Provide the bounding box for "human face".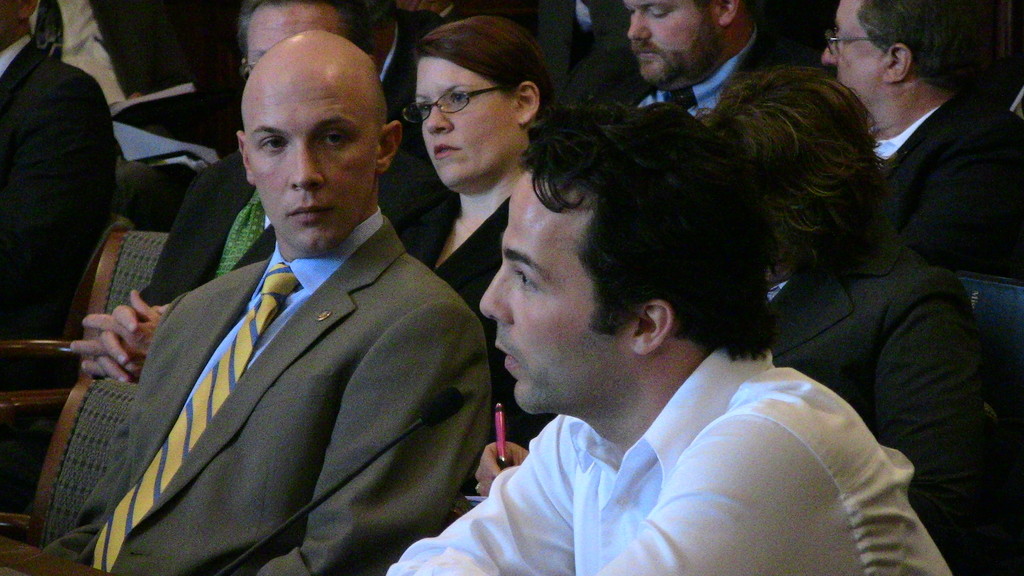
<bbox>479, 174, 632, 415</bbox>.
